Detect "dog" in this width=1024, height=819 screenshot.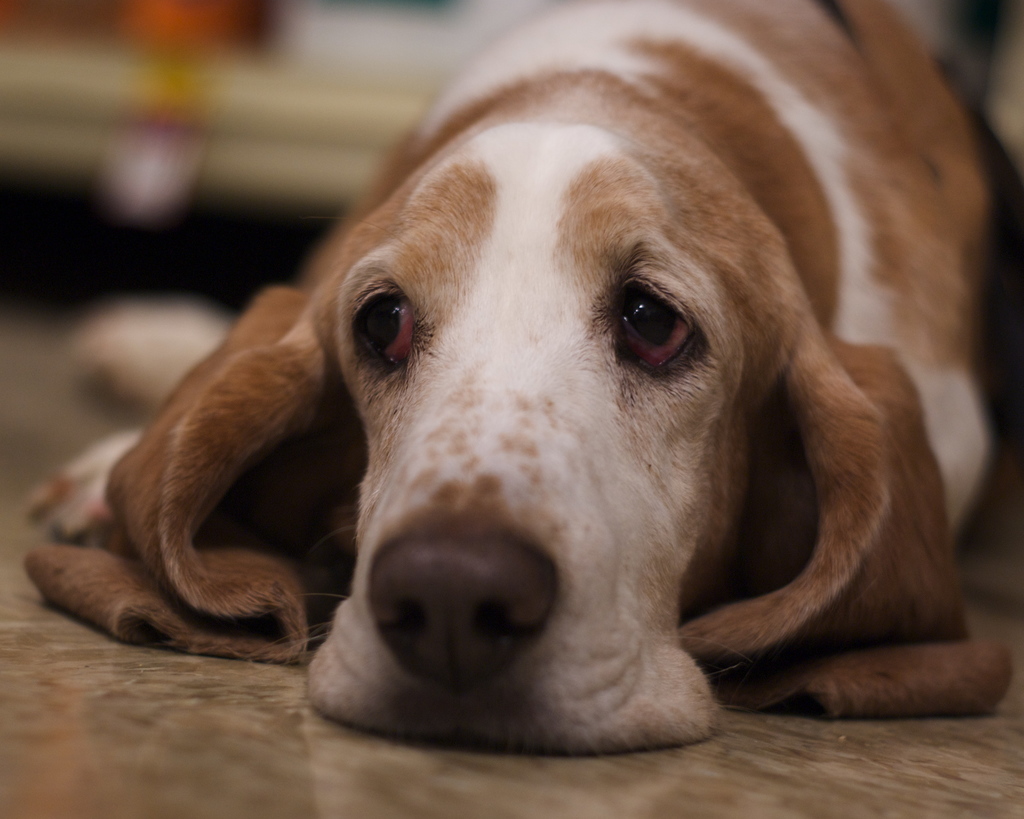
Detection: 22/0/1023/759.
